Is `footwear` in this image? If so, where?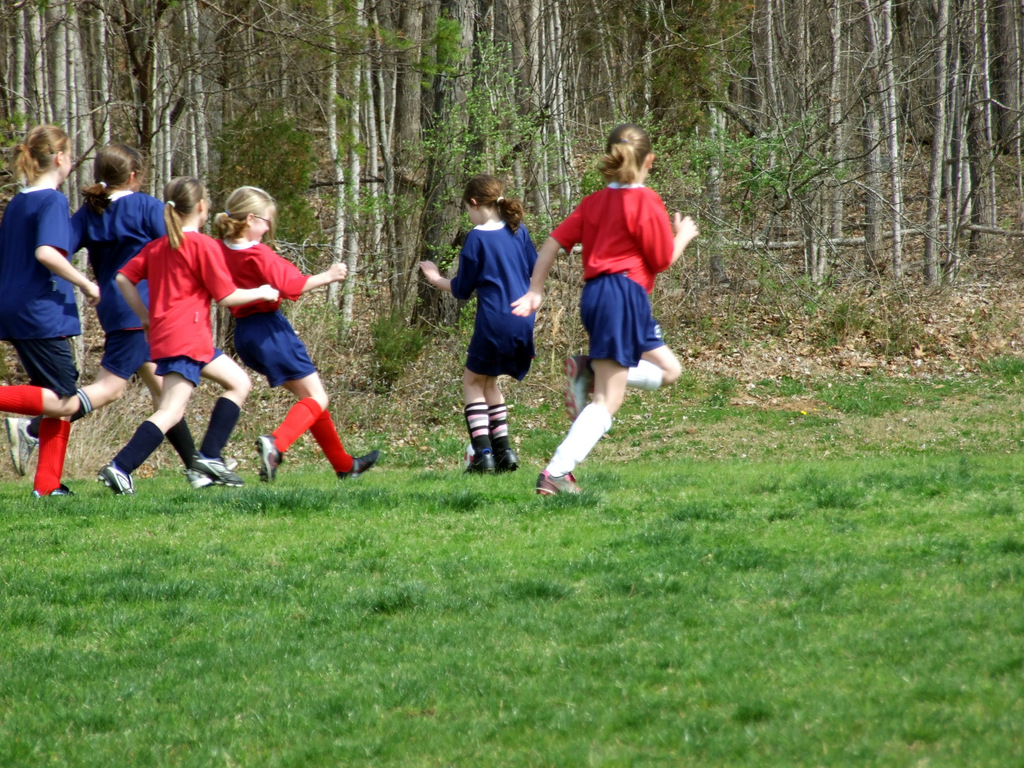
Yes, at (95, 463, 137, 495).
